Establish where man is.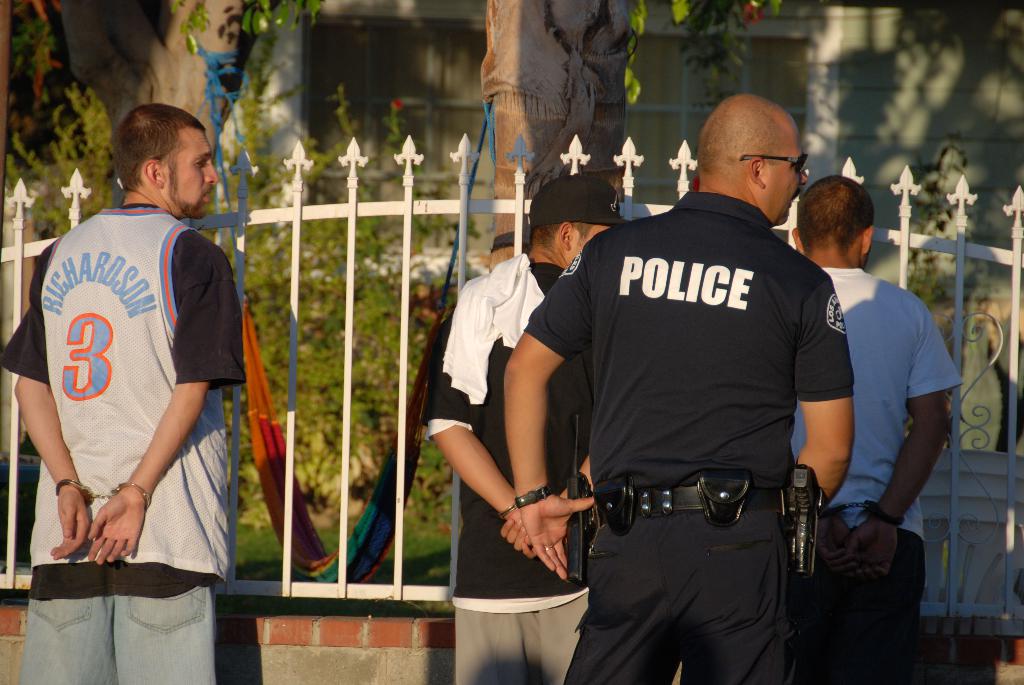
Established at [507, 92, 855, 684].
